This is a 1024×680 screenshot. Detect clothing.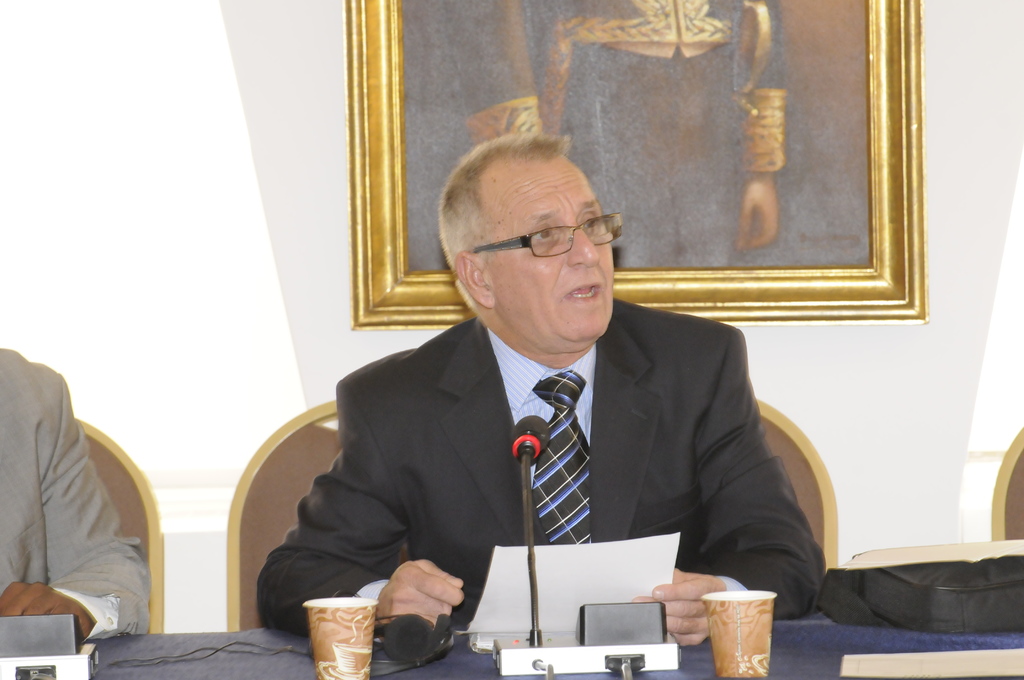
[x1=271, y1=212, x2=817, y2=669].
